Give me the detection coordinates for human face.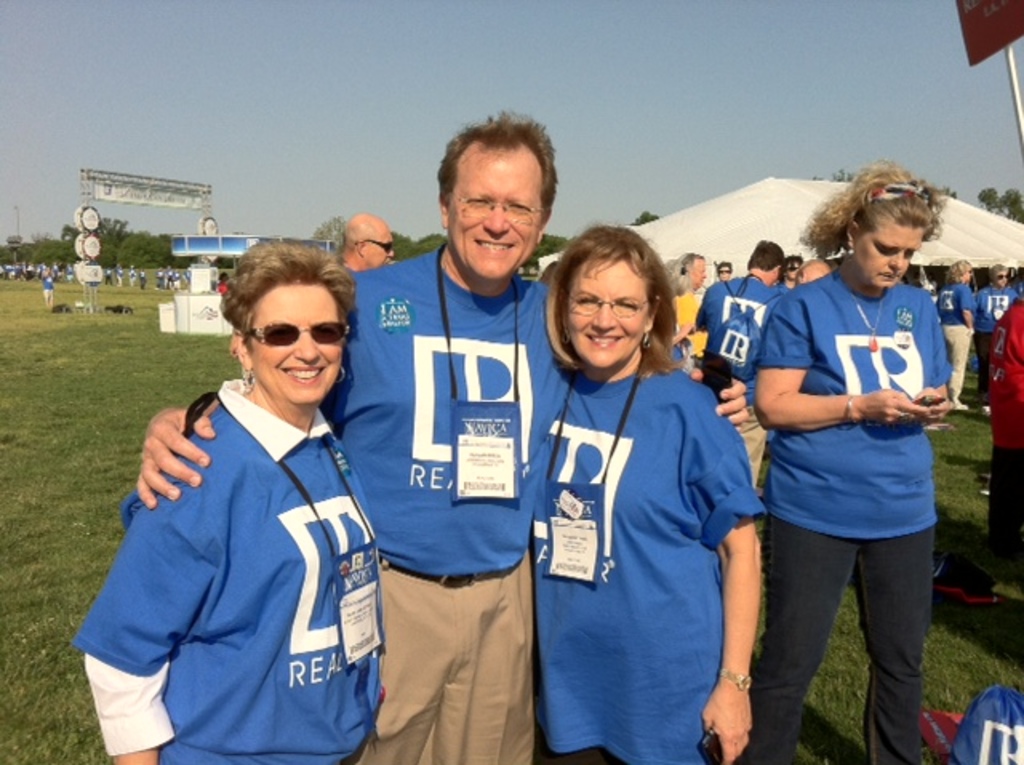
<box>448,146,538,272</box>.
